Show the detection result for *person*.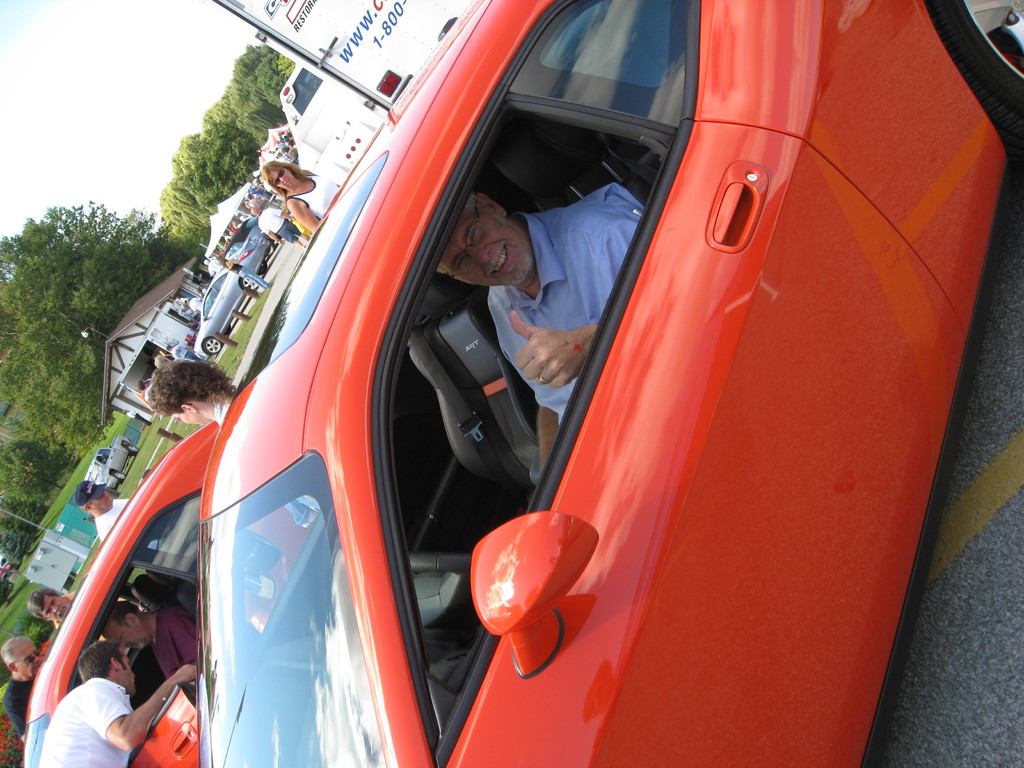
BBox(143, 355, 237, 422).
